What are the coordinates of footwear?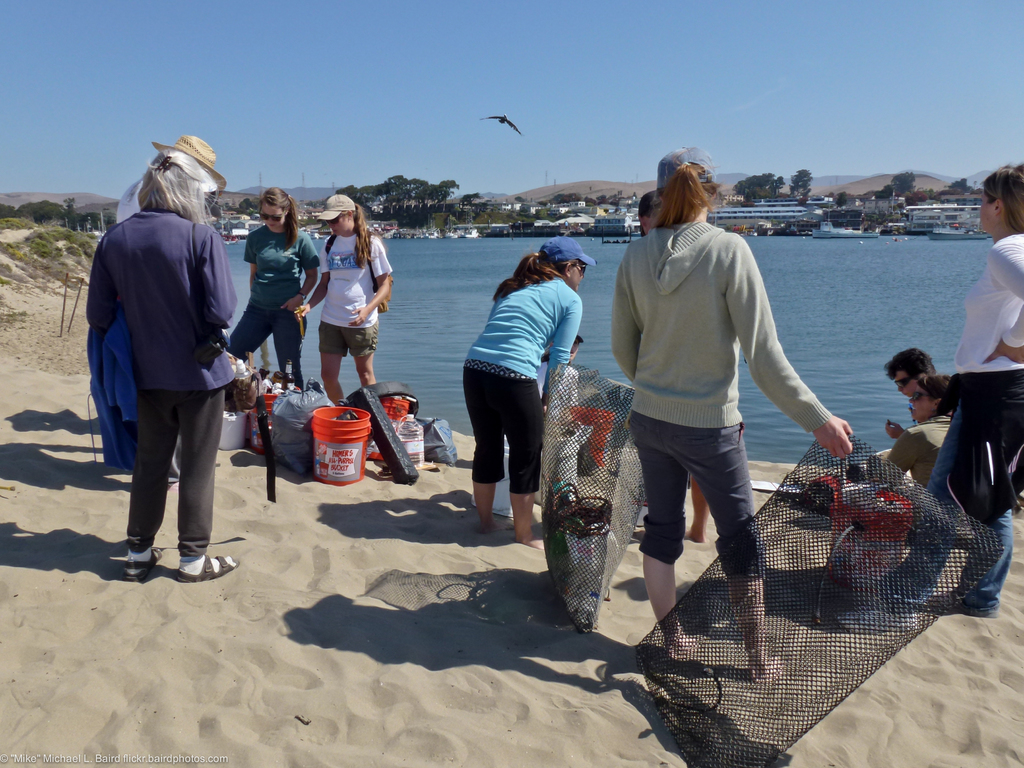
(left=175, top=555, right=238, bottom=582).
